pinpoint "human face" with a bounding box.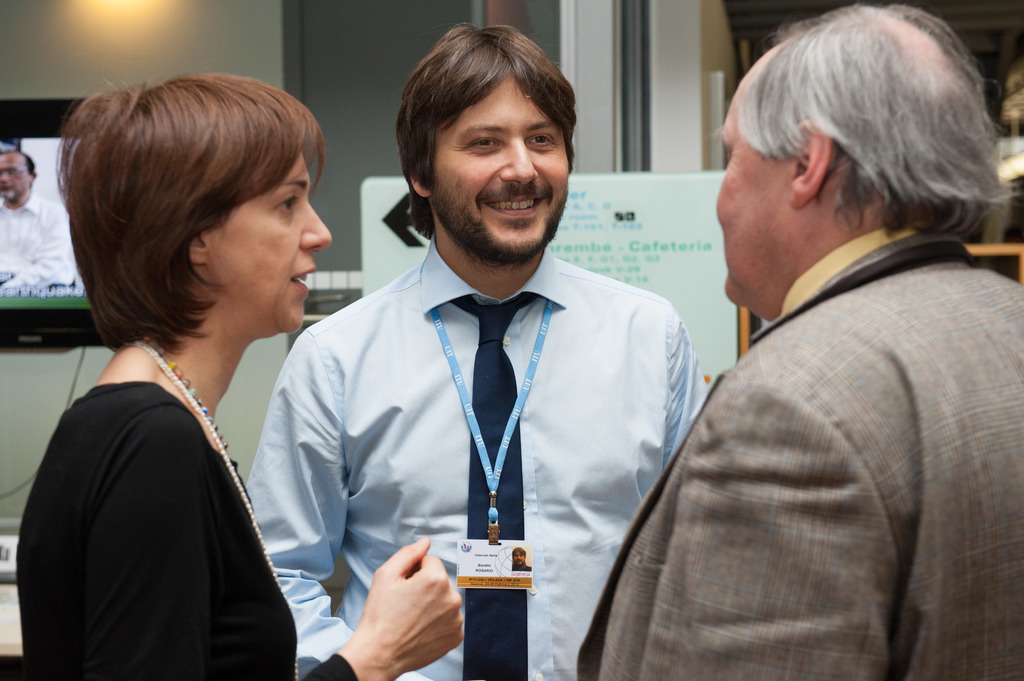
bbox=[719, 96, 790, 297].
